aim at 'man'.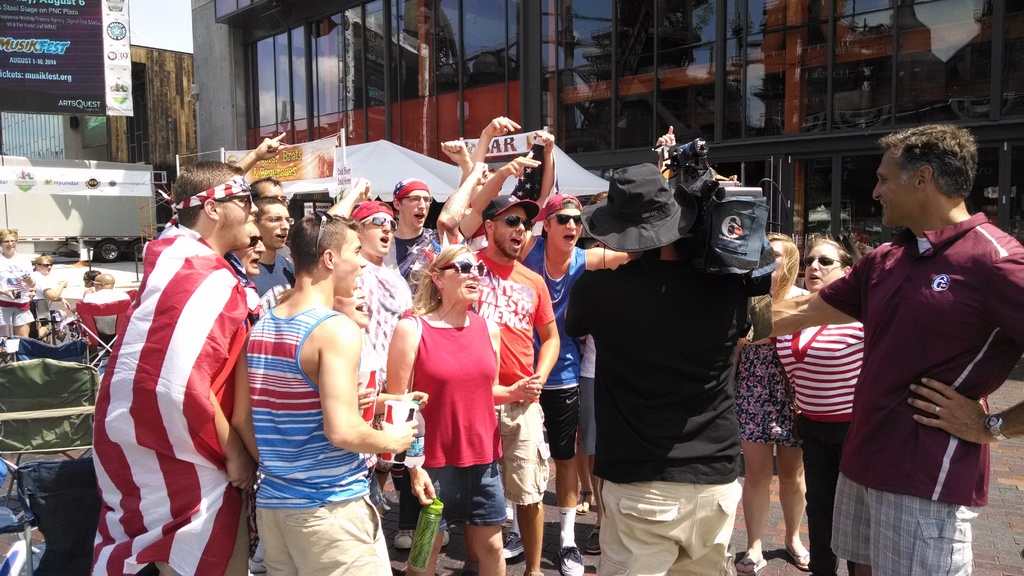
Aimed at detection(433, 150, 563, 575).
